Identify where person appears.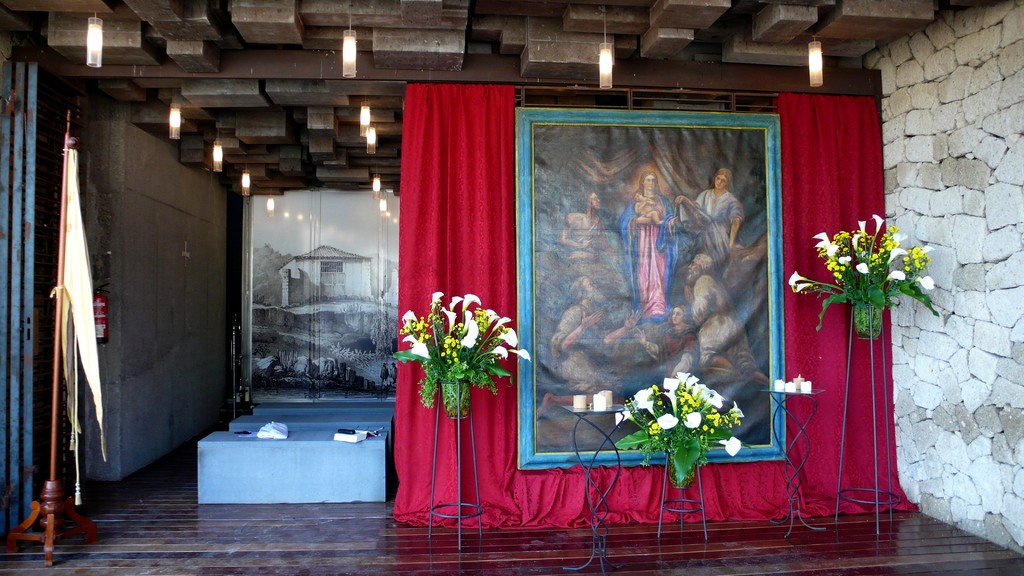
Appears at pyautogui.locateOnScreen(610, 167, 687, 323).
